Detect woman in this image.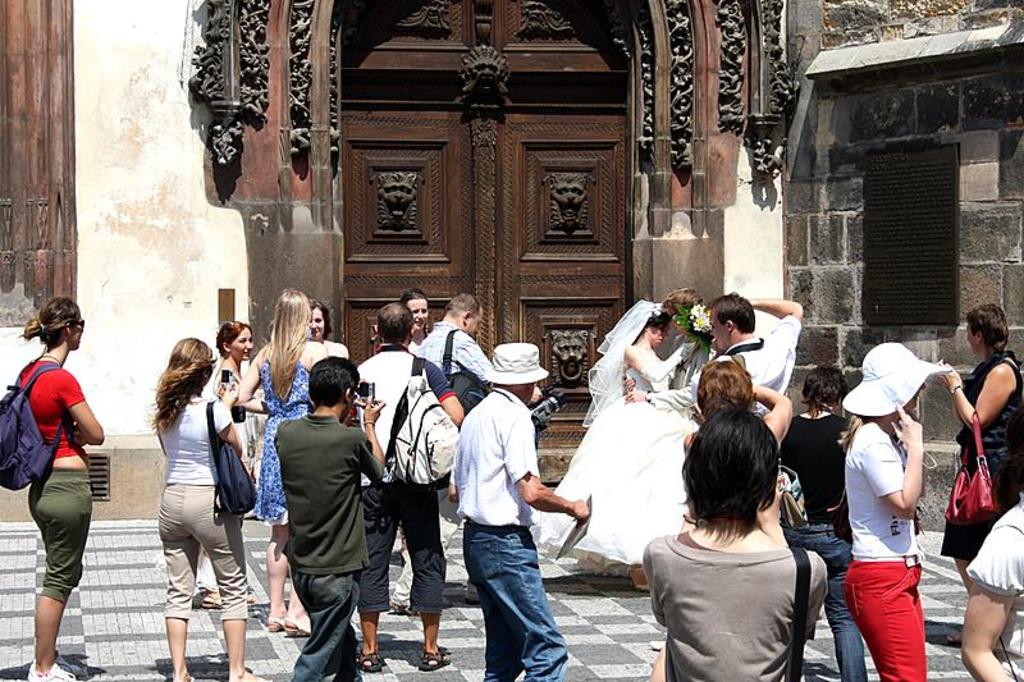
Detection: [301,297,364,420].
